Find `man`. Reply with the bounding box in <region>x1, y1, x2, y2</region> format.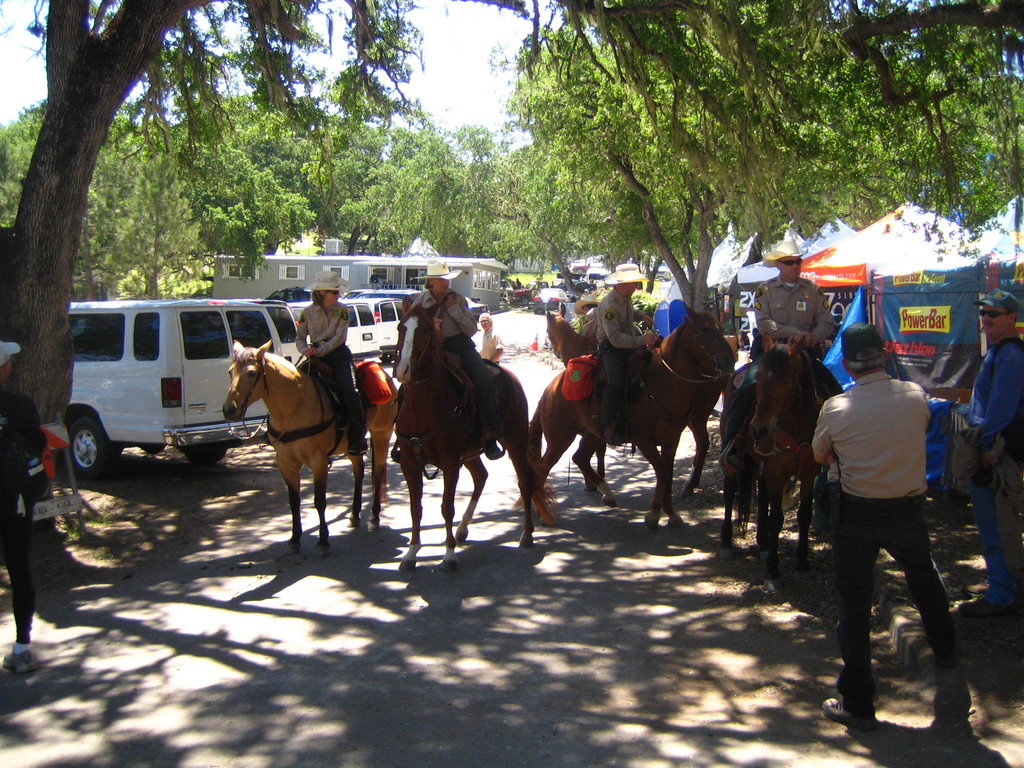
<region>954, 286, 1023, 617</region>.
